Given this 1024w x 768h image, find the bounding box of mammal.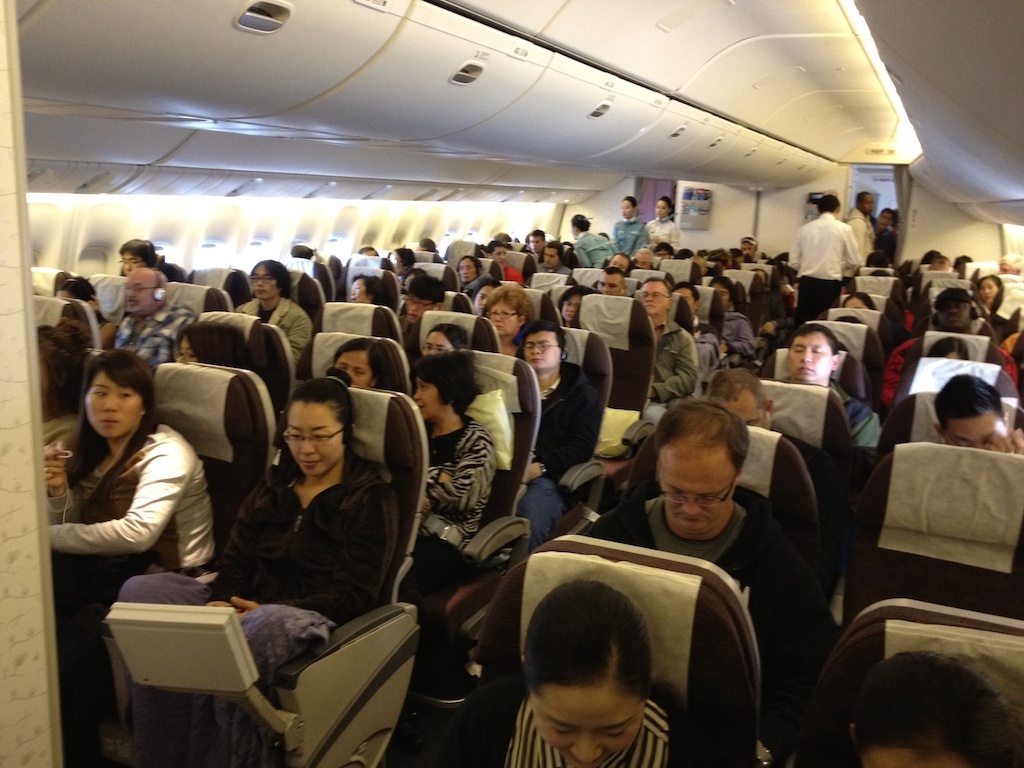
845 184 879 269.
